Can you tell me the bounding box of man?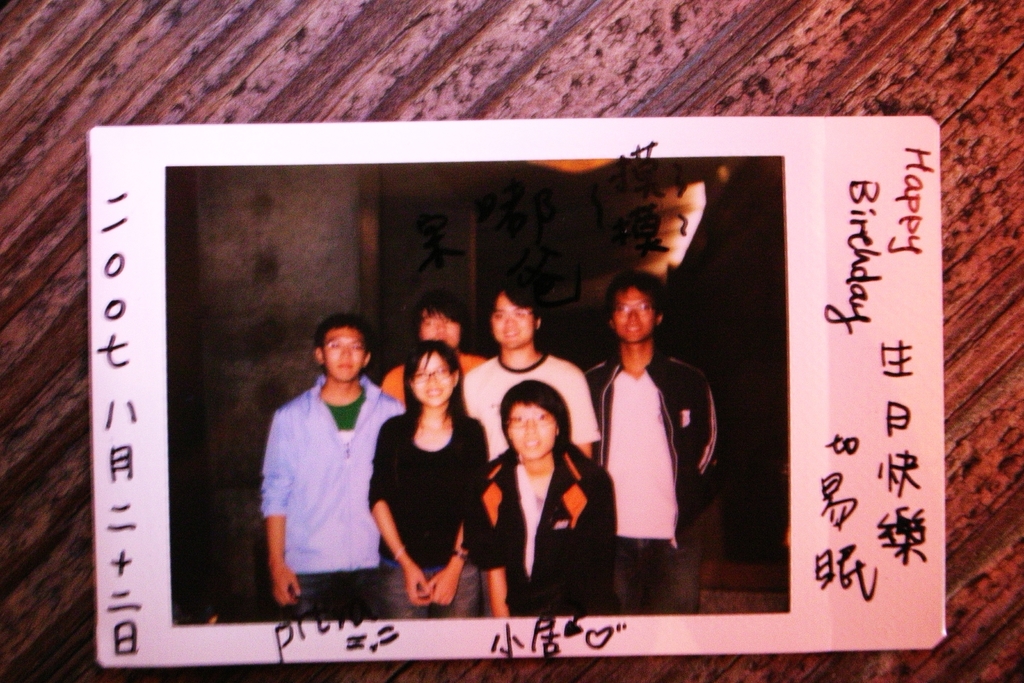
<bbox>583, 269, 721, 618</bbox>.
